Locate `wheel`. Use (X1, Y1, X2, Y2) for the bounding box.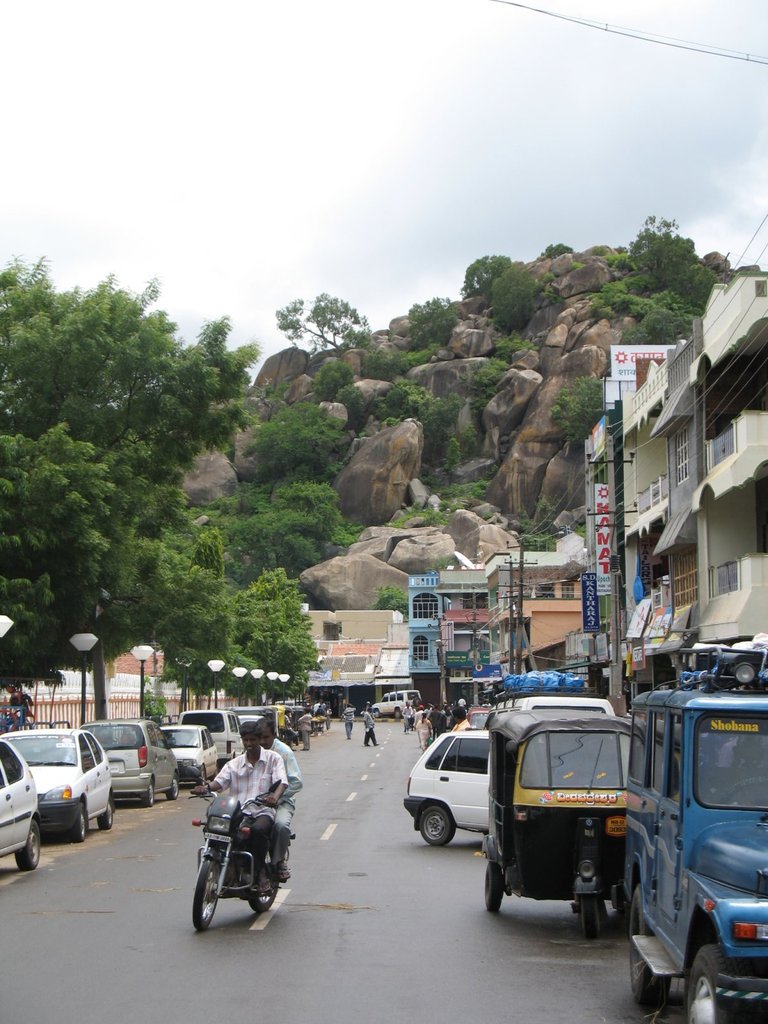
(373, 709, 378, 717).
